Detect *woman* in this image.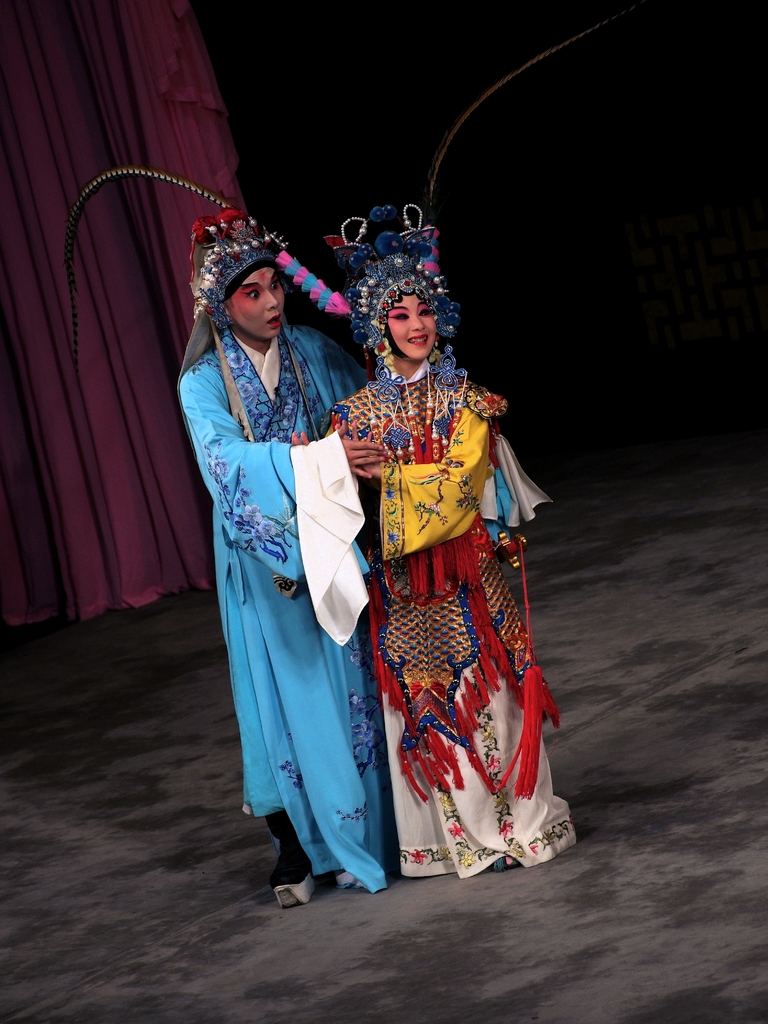
Detection: Rect(57, 0, 636, 891).
